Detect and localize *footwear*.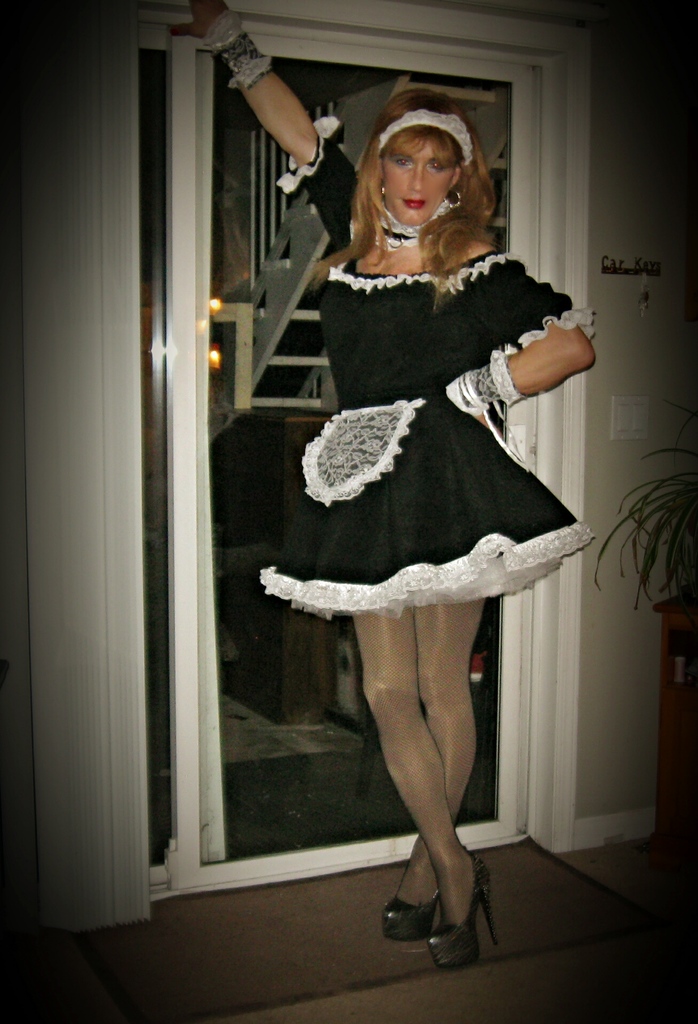
Localized at select_region(382, 854, 442, 948).
